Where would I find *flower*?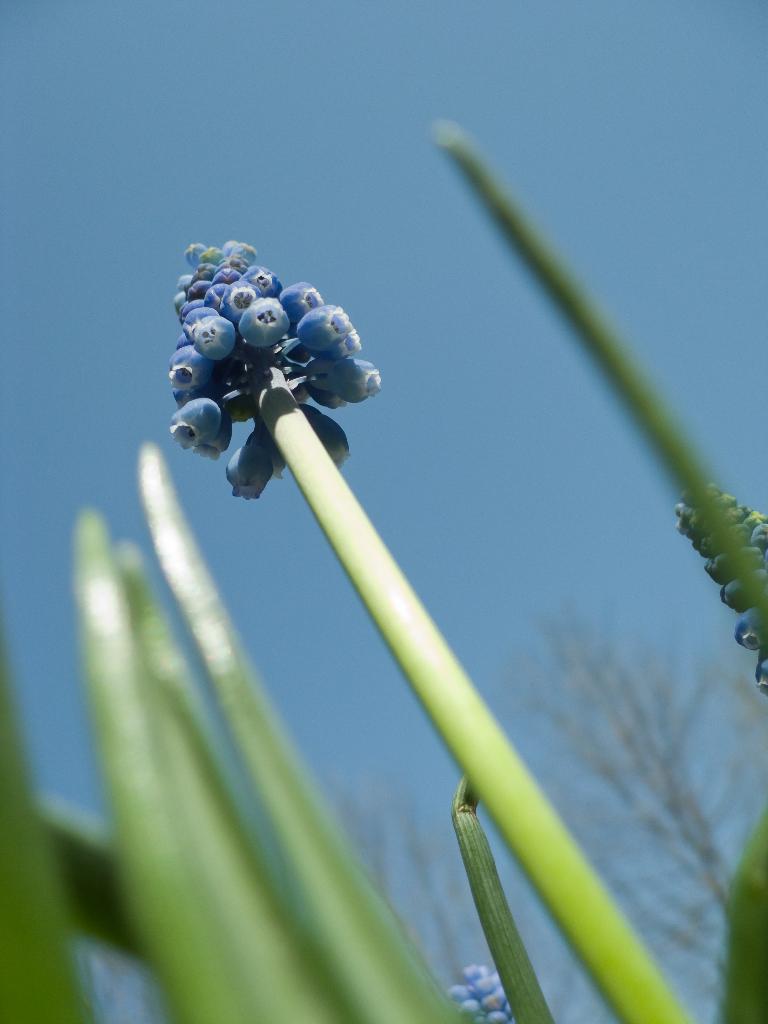
At bbox=(193, 230, 429, 535).
